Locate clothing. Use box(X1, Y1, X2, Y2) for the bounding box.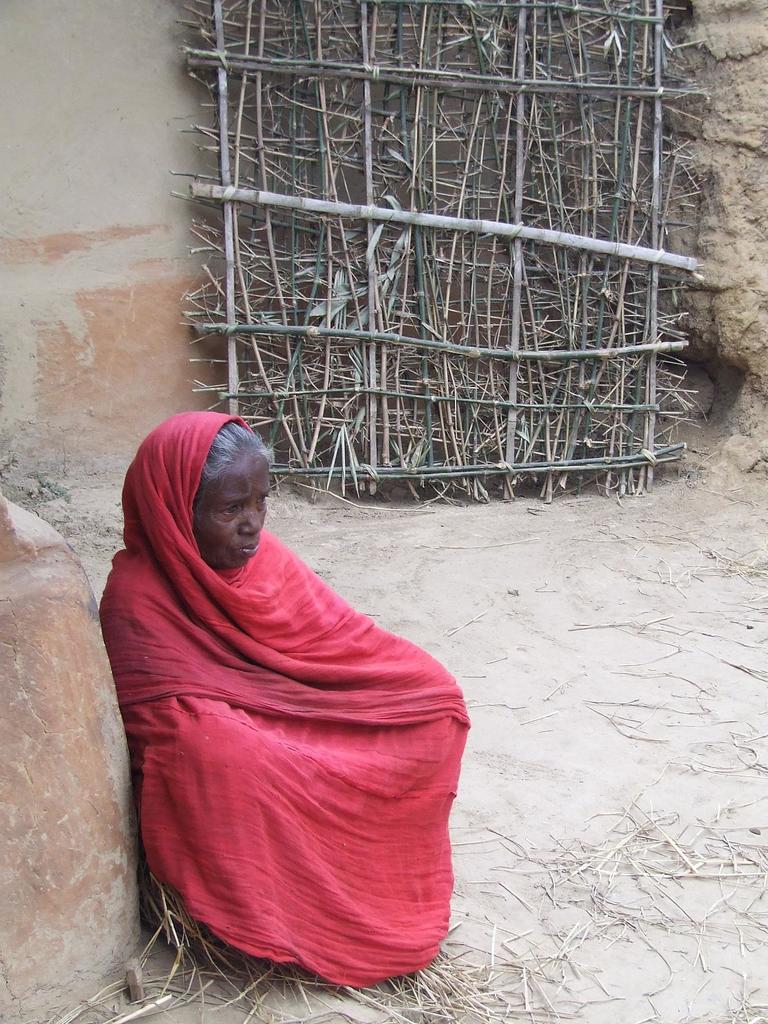
box(94, 458, 467, 981).
